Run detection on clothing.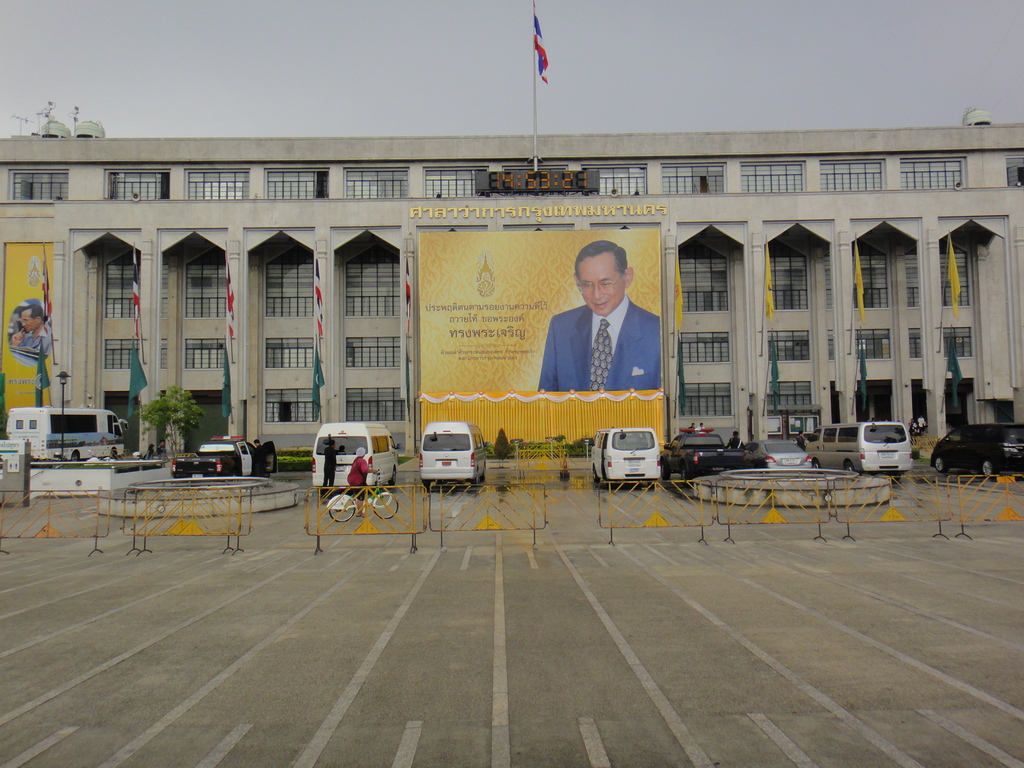
Result: (319,442,342,483).
